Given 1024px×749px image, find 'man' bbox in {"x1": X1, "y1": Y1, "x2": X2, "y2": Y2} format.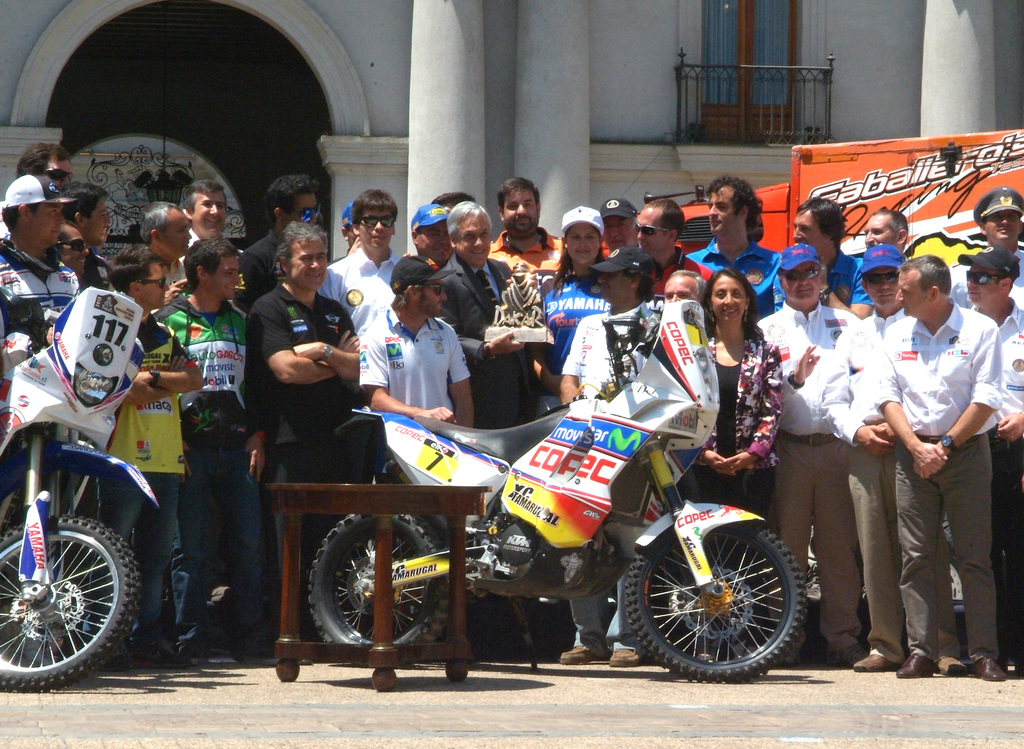
{"x1": 50, "y1": 219, "x2": 100, "y2": 281}.
